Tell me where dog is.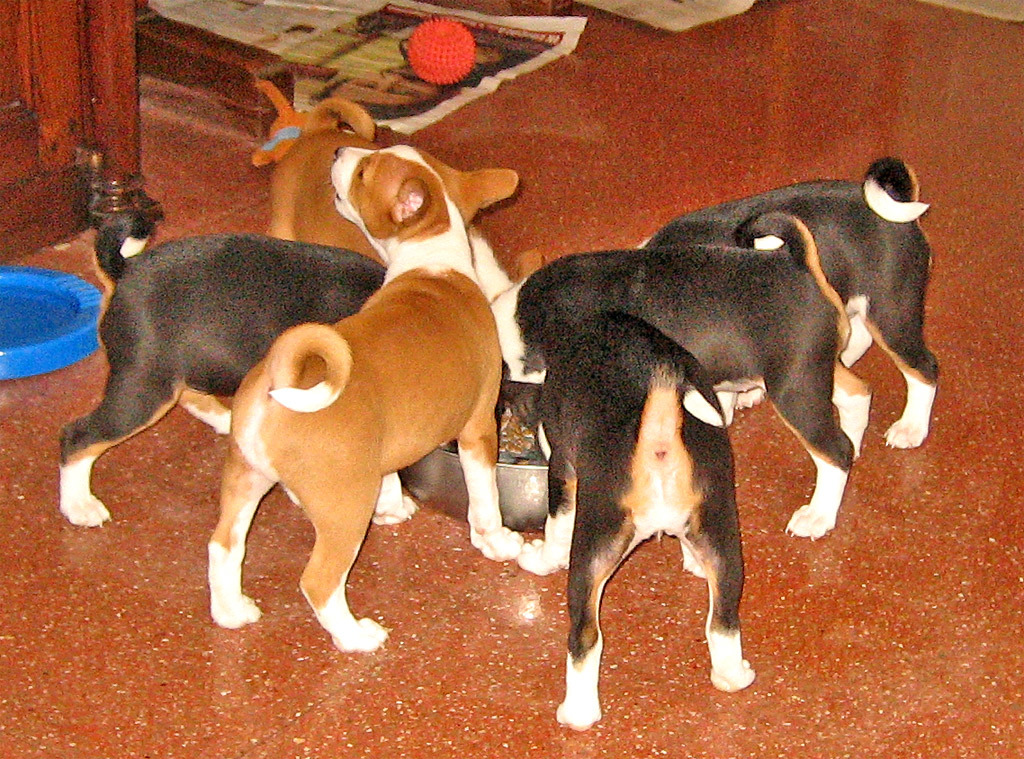
dog is at [268, 128, 521, 298].
